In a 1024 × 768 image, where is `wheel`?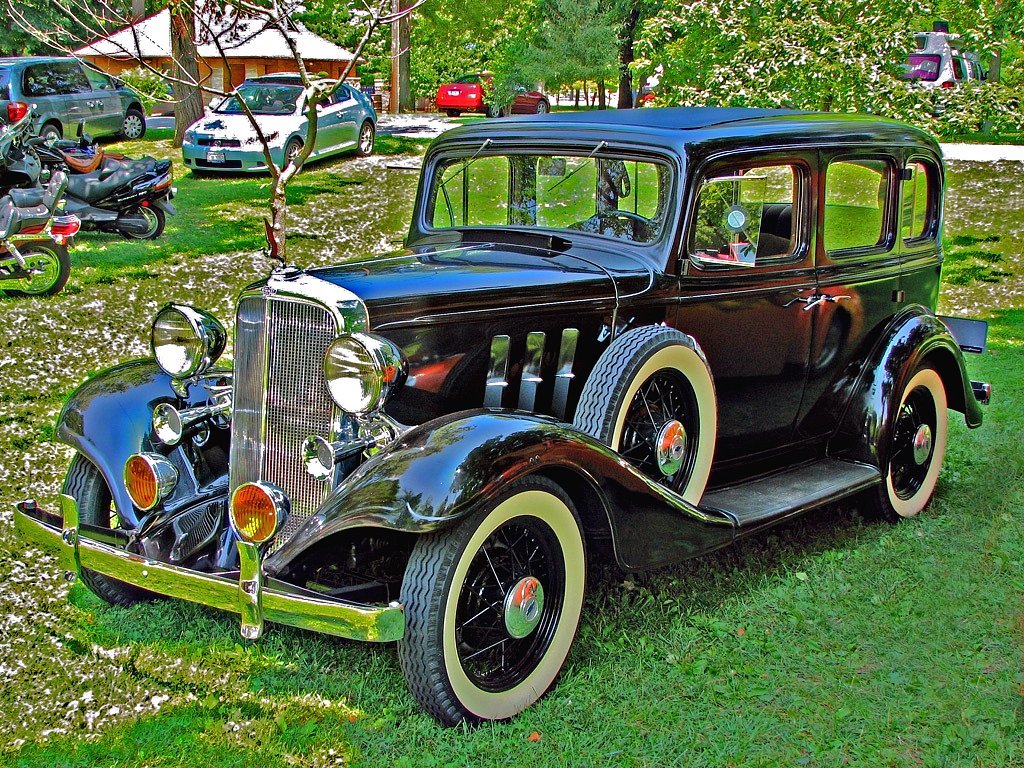
l=361, t=121, r=379, b=158.
